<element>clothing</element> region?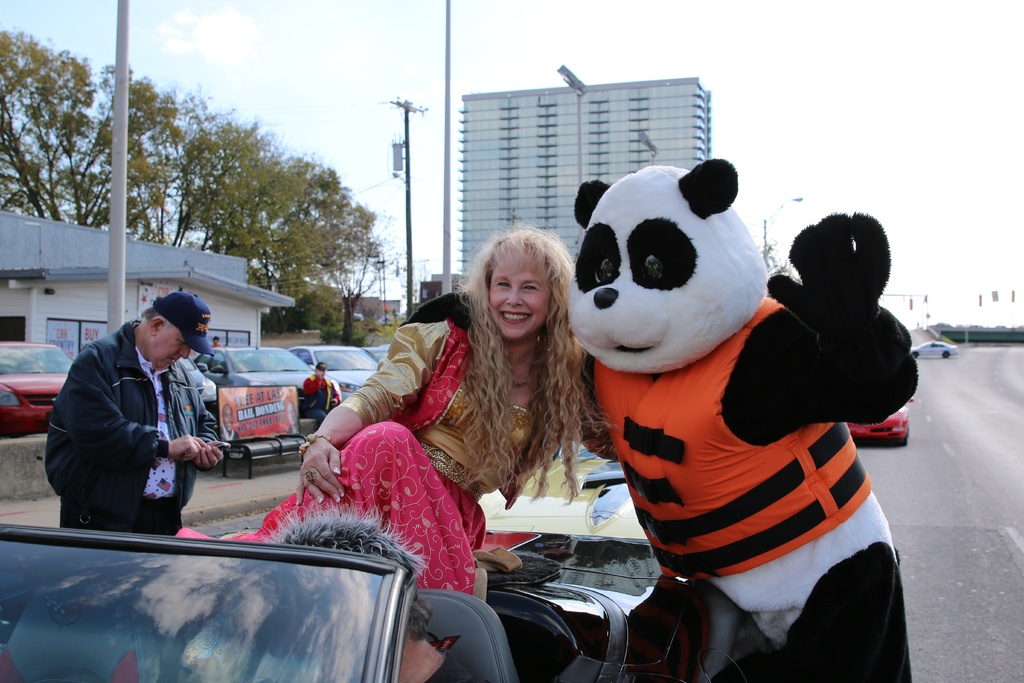
crop(294, 374, 343, 420)
